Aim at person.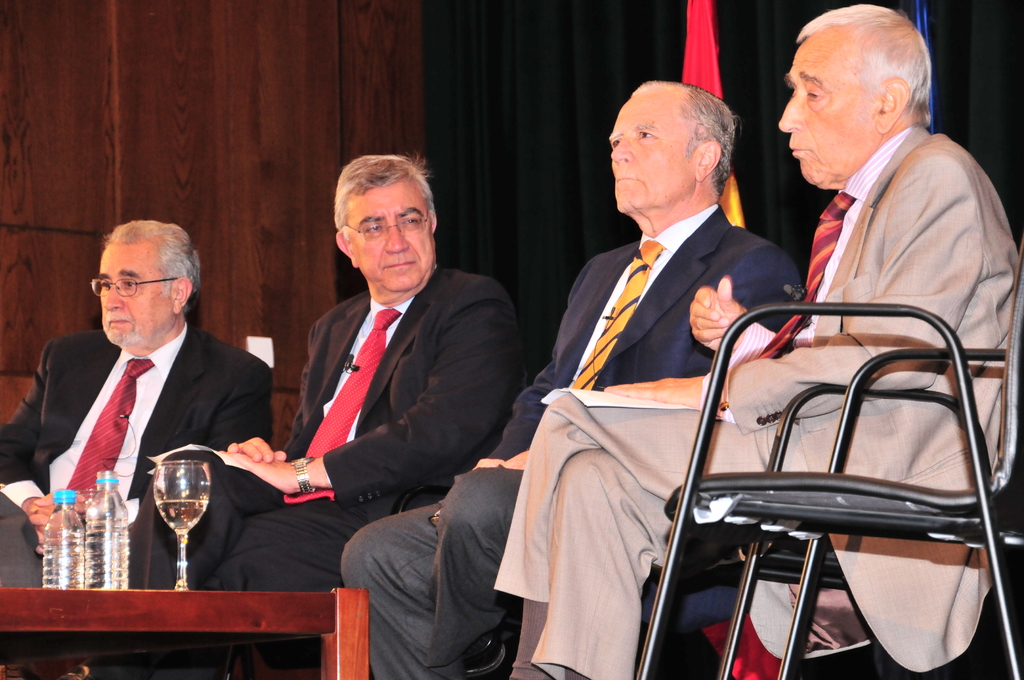
Aimed at (left=147, top=145, right=529, bottom=597).
